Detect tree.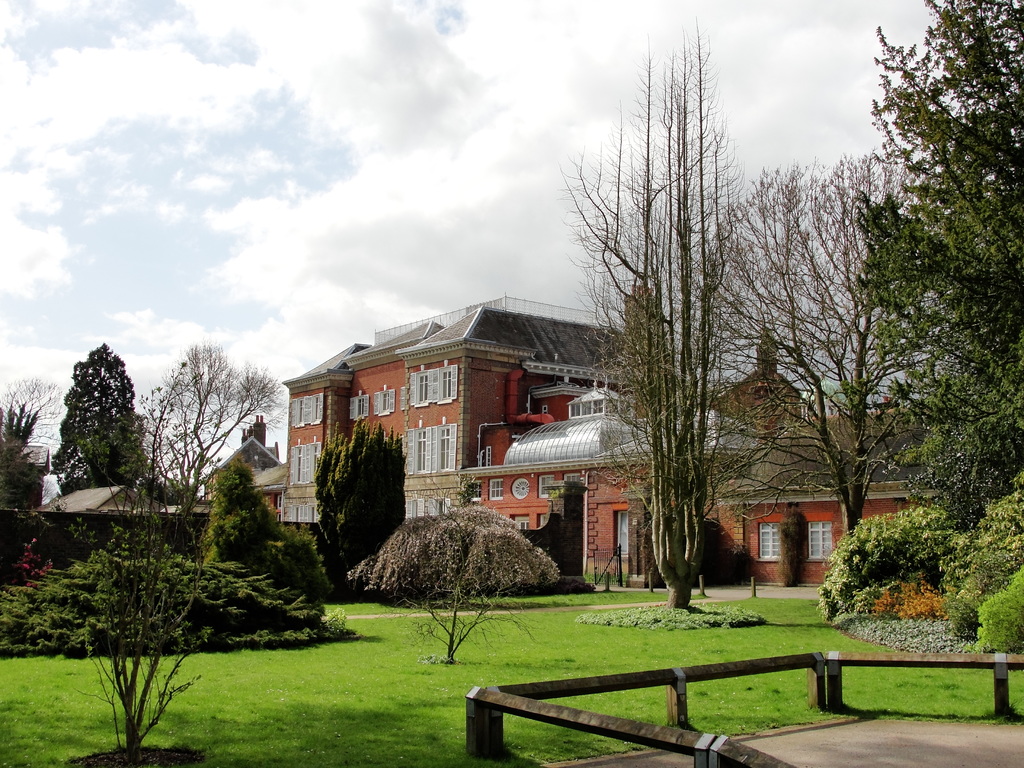
Detected at l=682, t=150, r=957, b=540.
